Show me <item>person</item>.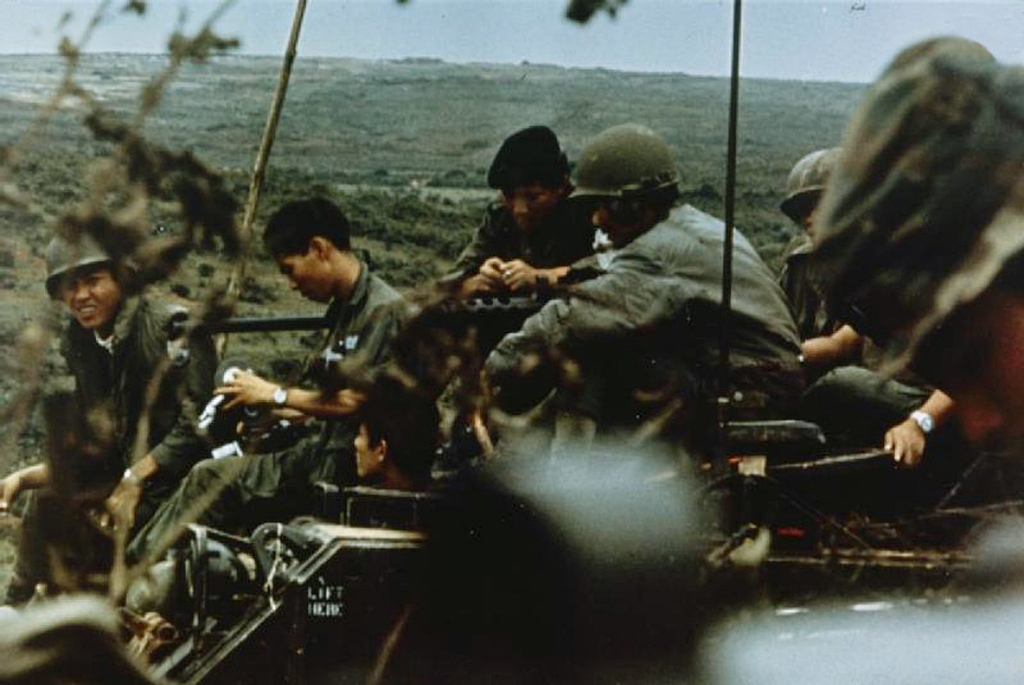
<item>person</item> is here: rect(459, 122, 599, 277).
